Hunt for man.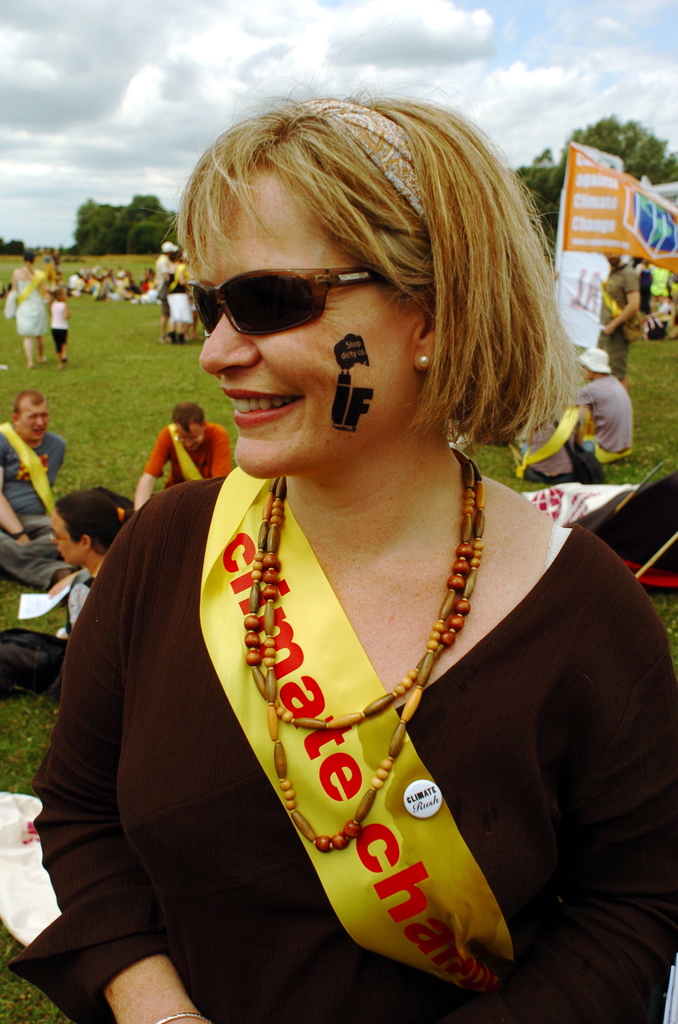
Hunted down at [0, 392, 74, 592].
